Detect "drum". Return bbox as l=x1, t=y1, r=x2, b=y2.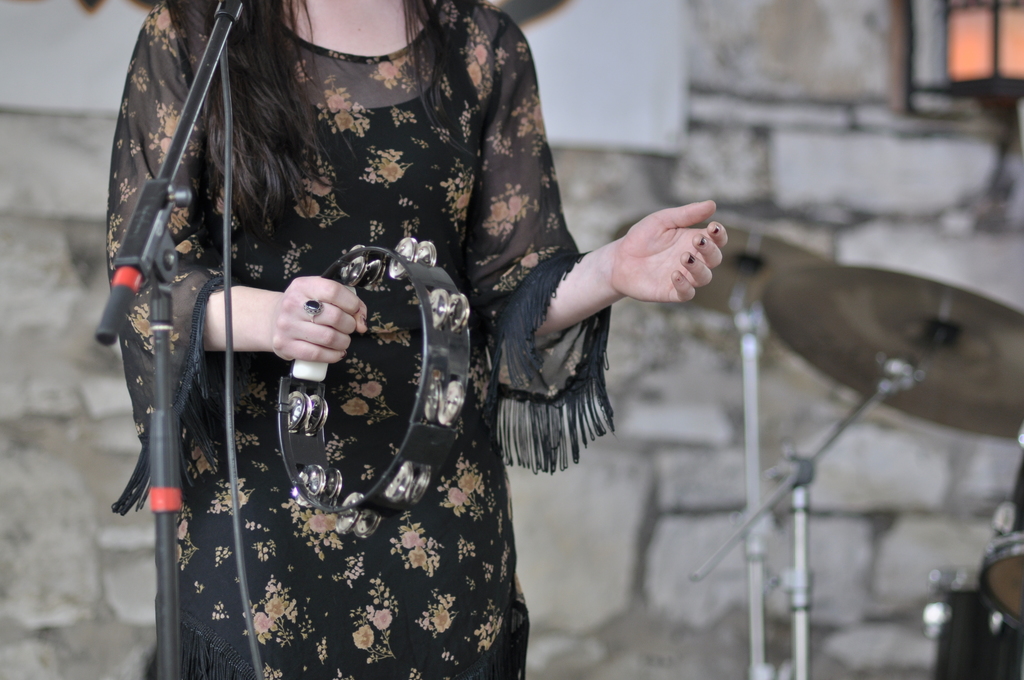
l=928, t=567, r=1023, b=679.
